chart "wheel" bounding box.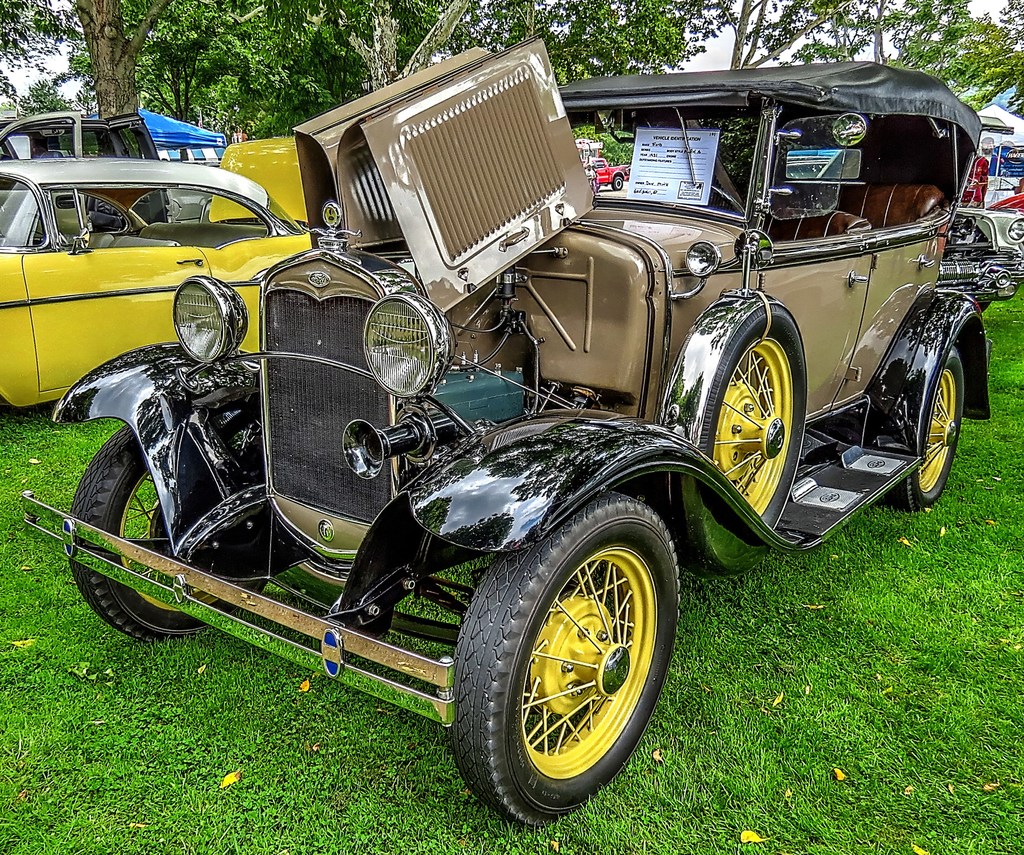
Charted: detection(459, 502, 671, 810).
